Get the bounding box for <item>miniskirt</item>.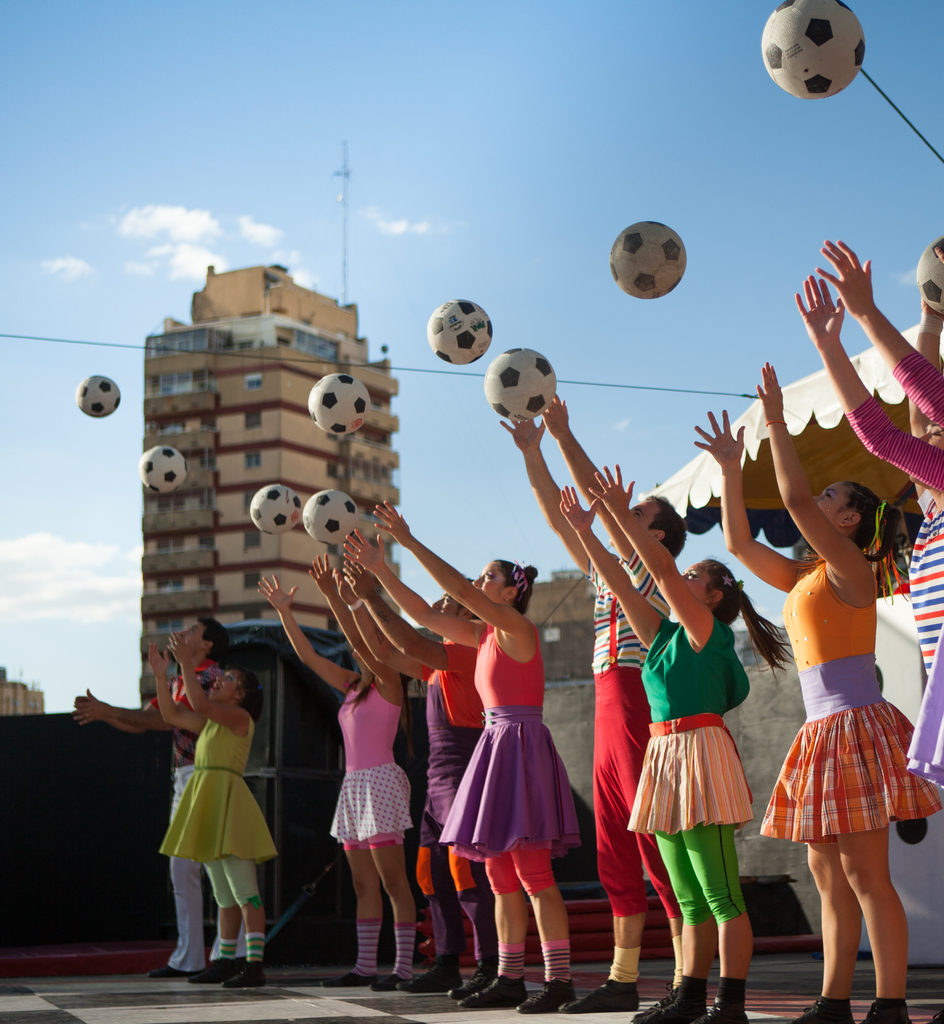
box(435, 704, 574, 867).
